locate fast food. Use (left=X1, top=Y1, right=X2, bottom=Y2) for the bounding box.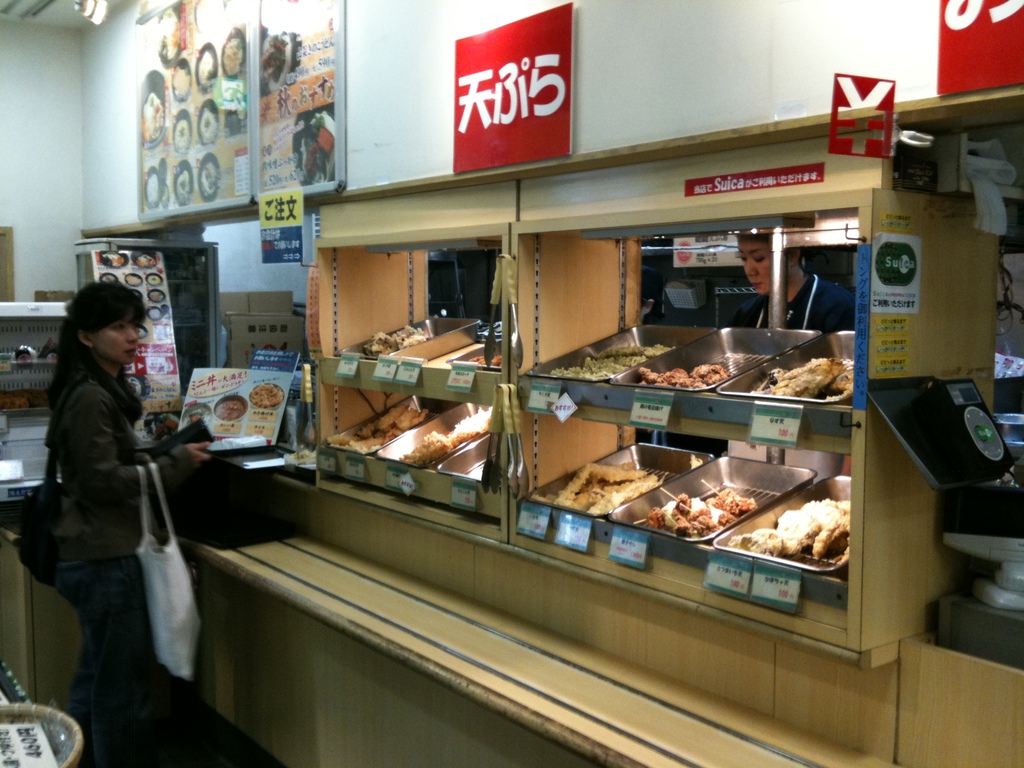
(left=198, top=156, right=218, bottom=201).
